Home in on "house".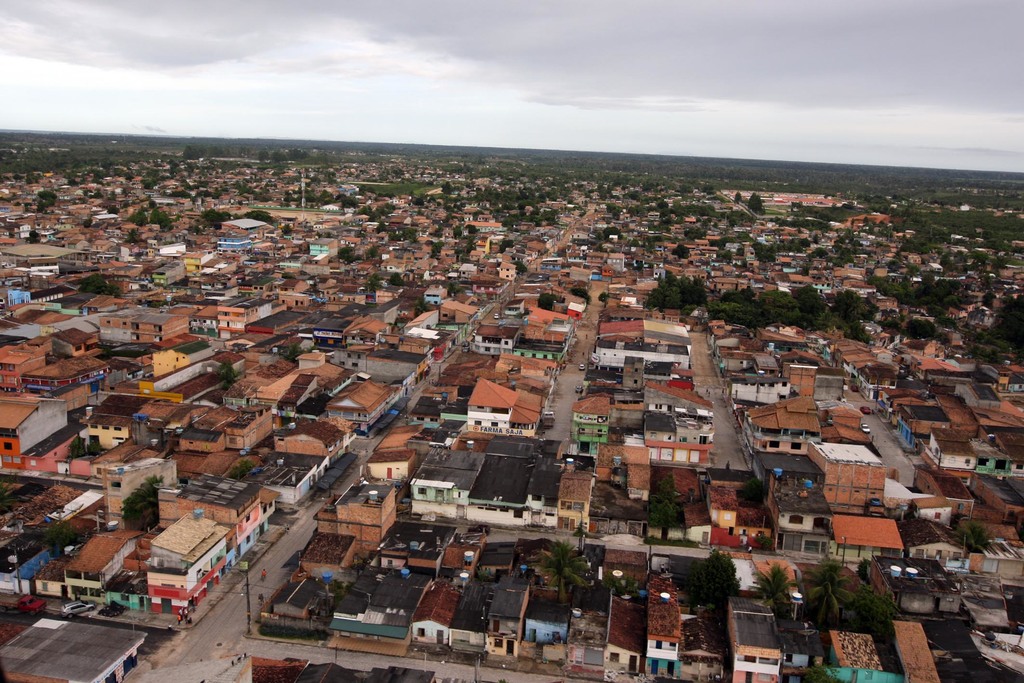
Homed in at 592:440:653:500.
